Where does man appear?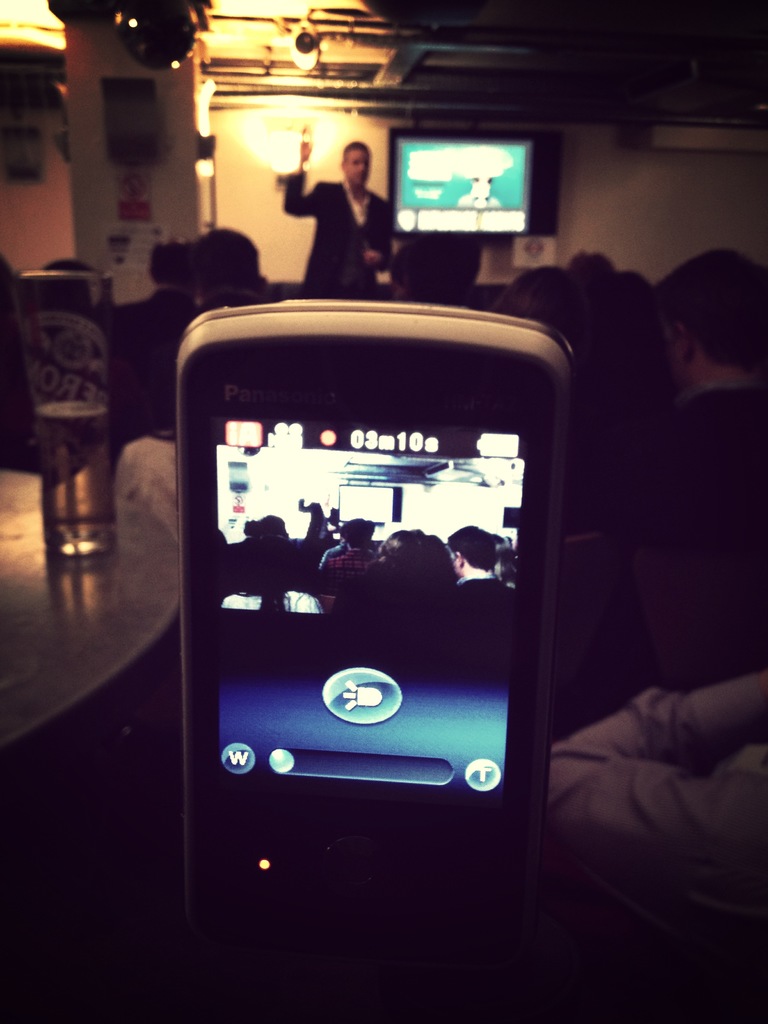
Appears at [625,248,767,567].
